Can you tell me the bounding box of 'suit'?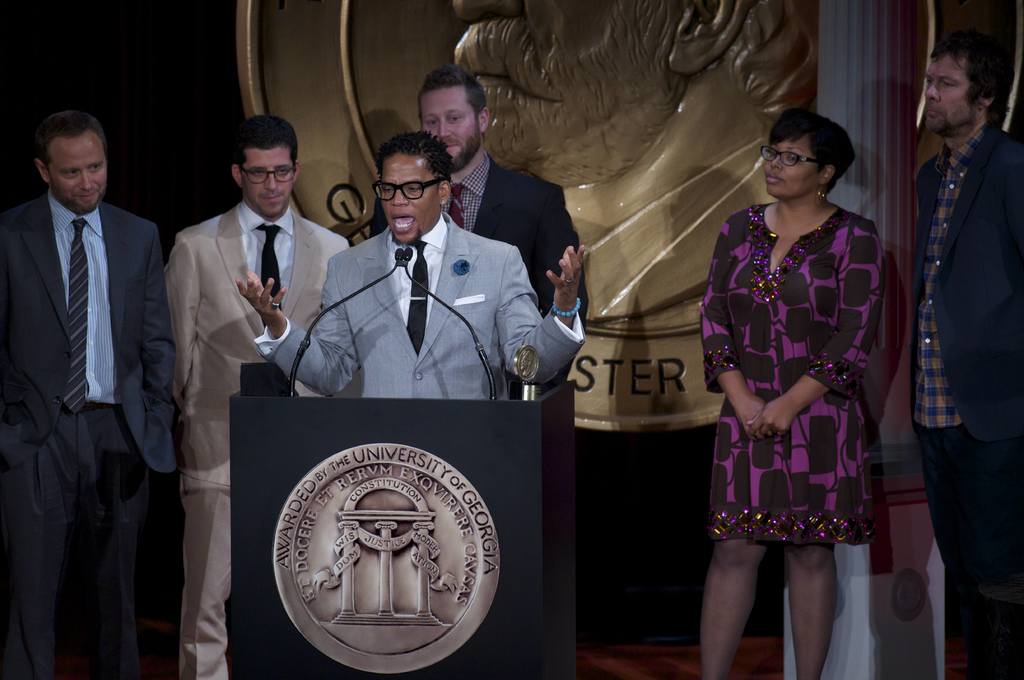
box(0, 189, 180, 679).
